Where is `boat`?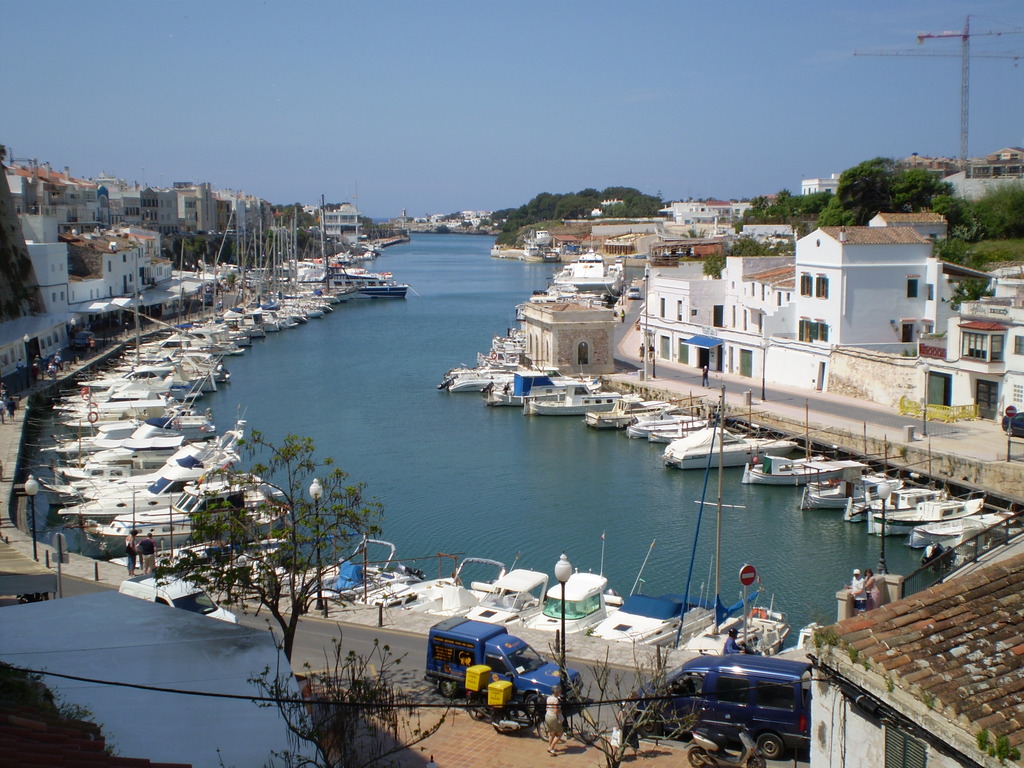
l=494, t=378, r=600, b=410.
